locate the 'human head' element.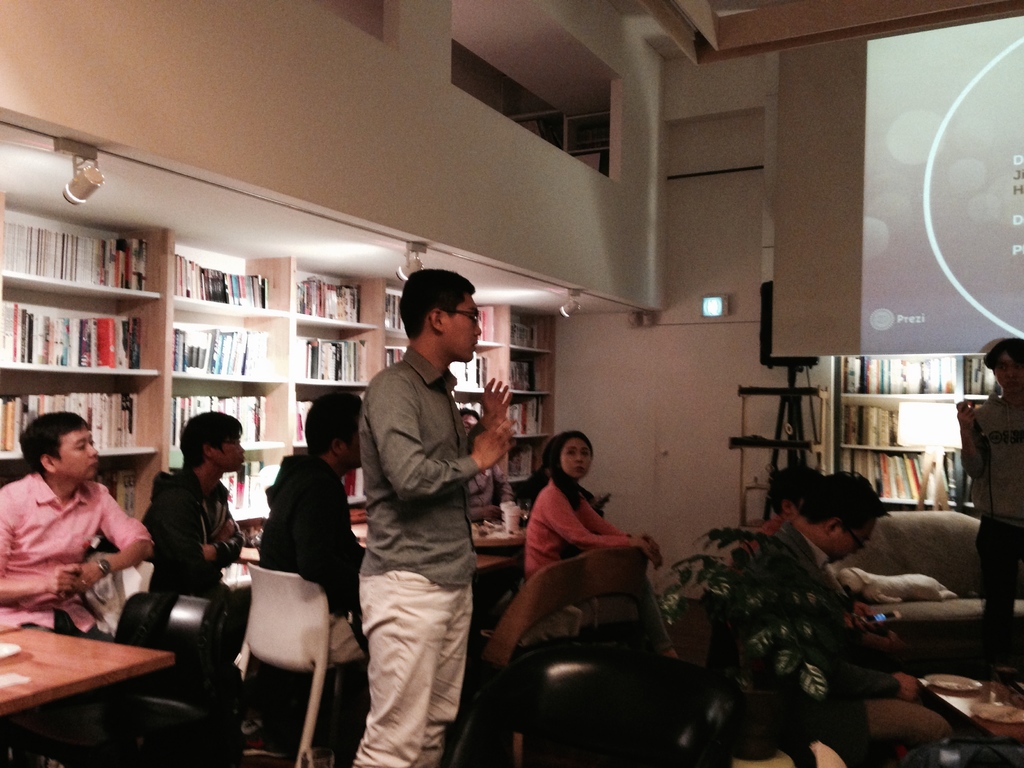
Element bbox: pyautogui.locateOnScreen(980, 333, 1023, 396).
